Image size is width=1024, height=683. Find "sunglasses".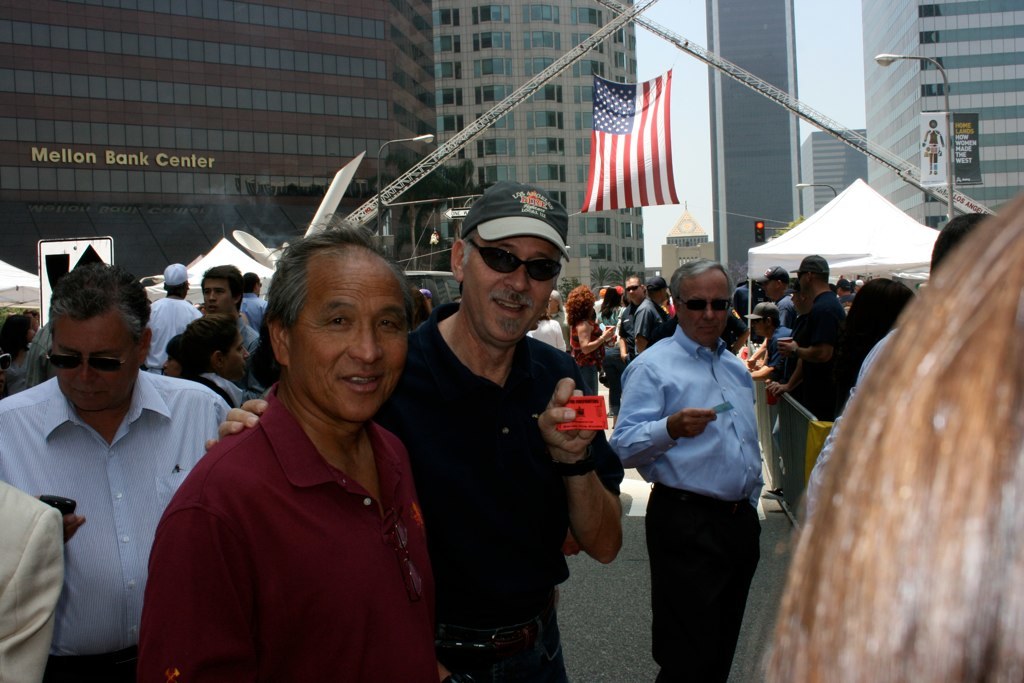
{"left": 461, "top": 242, "right": 567, "bottom": 290}.
